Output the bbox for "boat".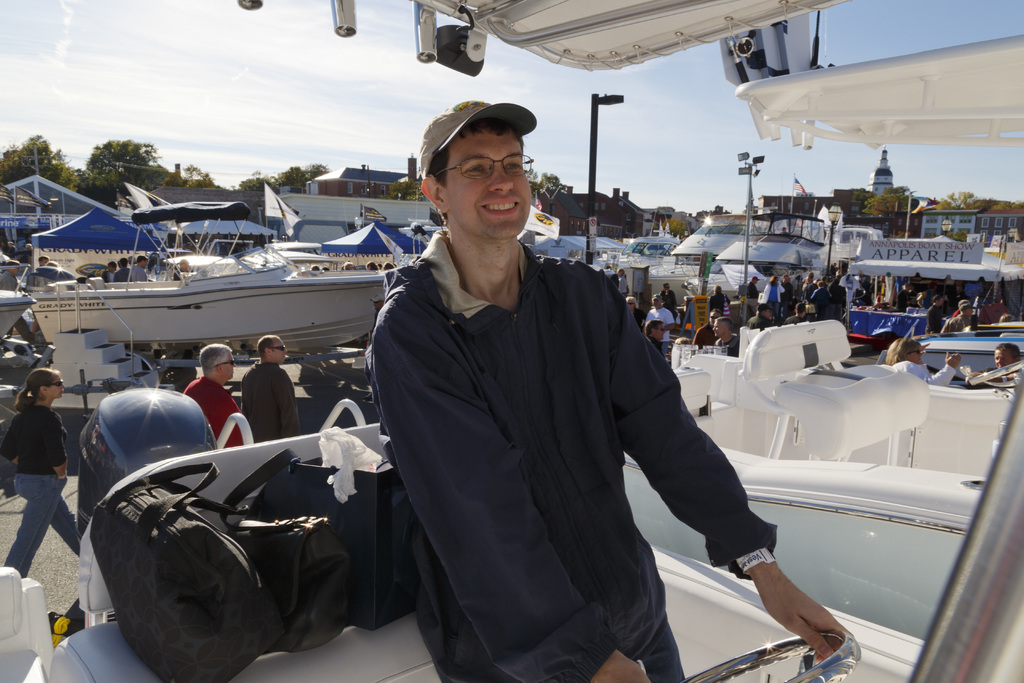
<region>636, 249, 723, 299</region>.
